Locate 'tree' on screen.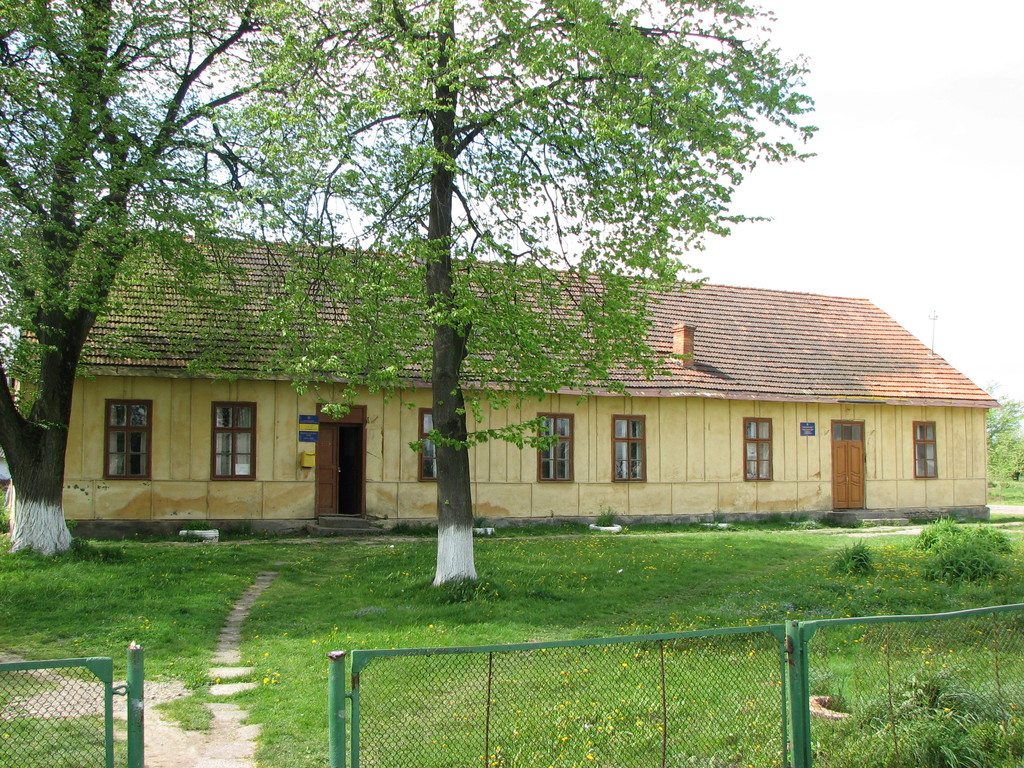
On screen at x1=987 y1=385 x2=1023 y2=481.
